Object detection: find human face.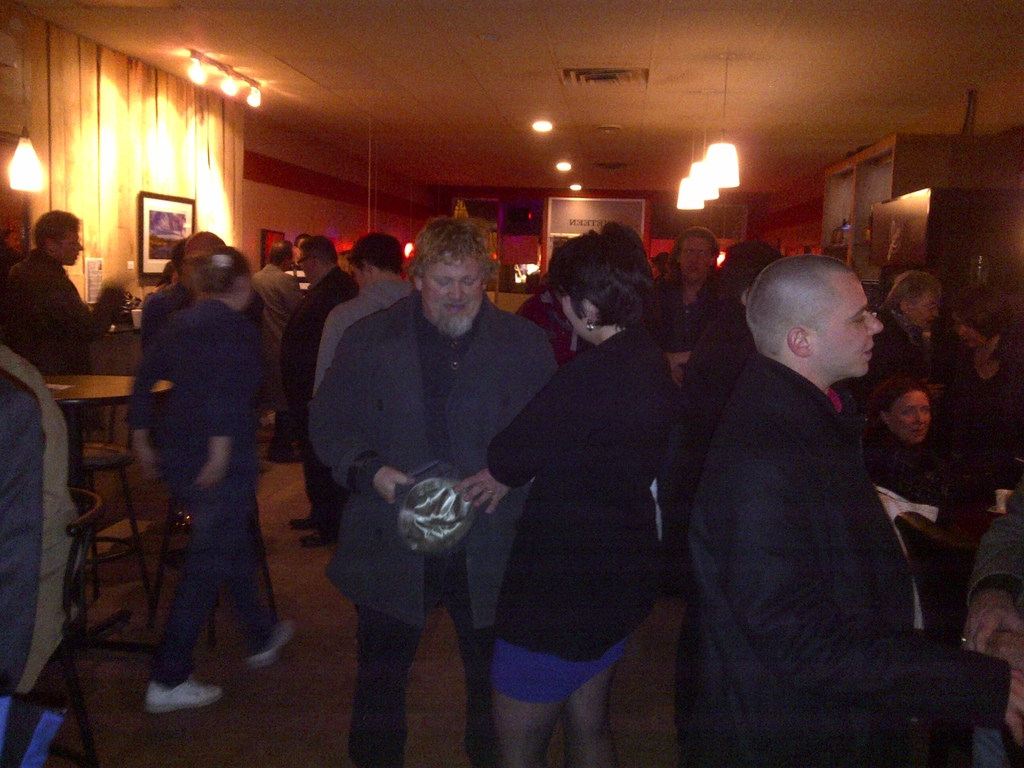
box(906, 288, 940, 326).
